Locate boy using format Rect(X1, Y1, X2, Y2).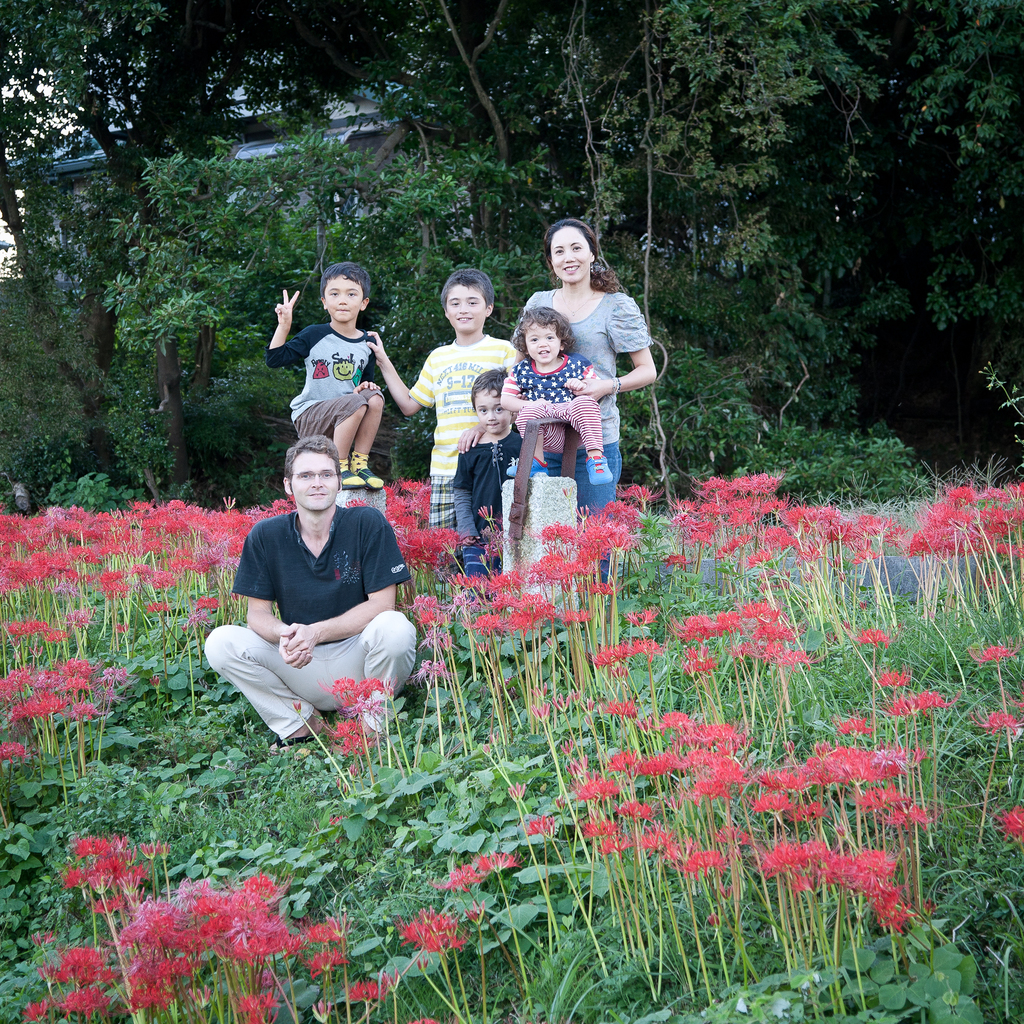
Rect(368, 266, 516, 580).
